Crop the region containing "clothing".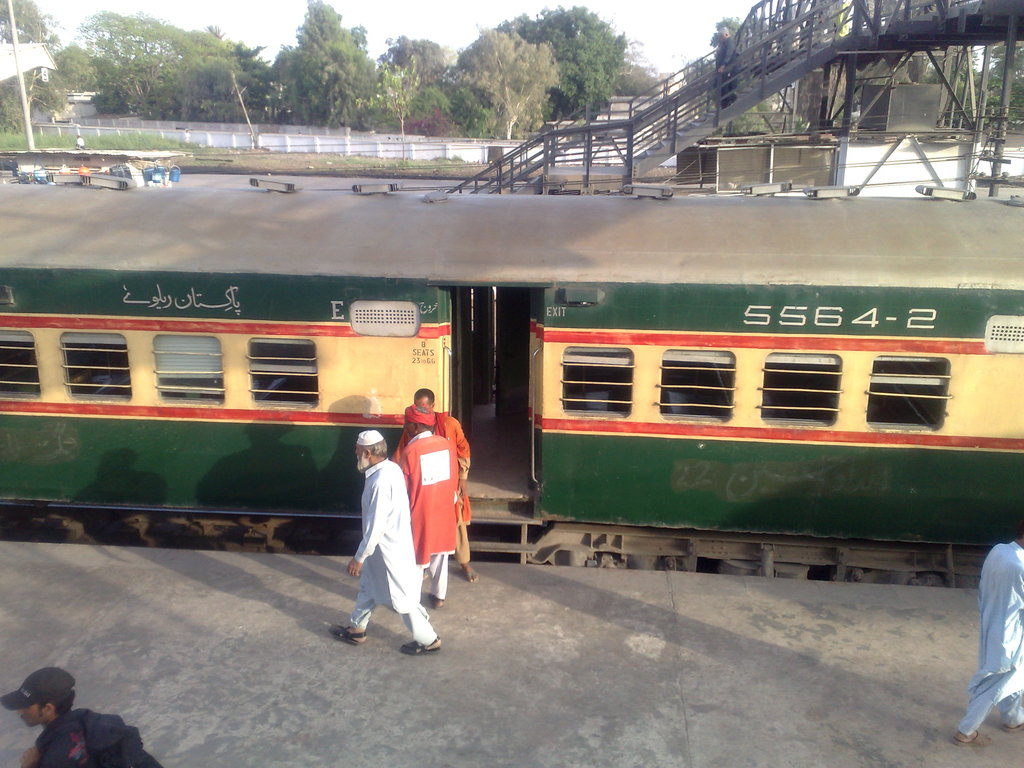
Crop region: bbox(399, 426, 460, 598).
